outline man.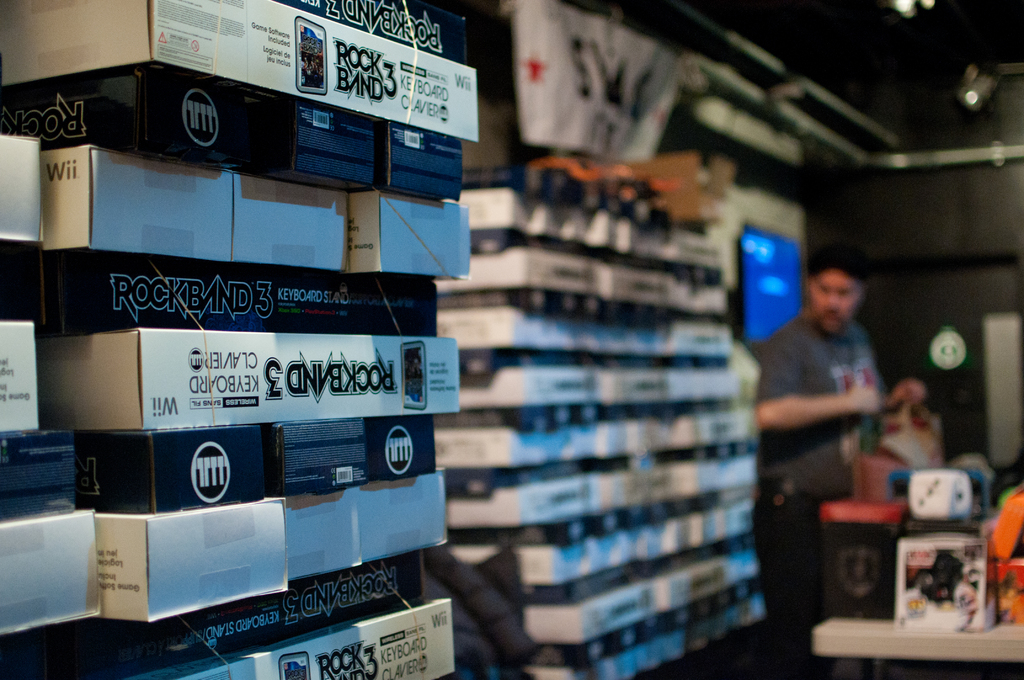
Outline: l=756, t=248, r=923, b=603.
